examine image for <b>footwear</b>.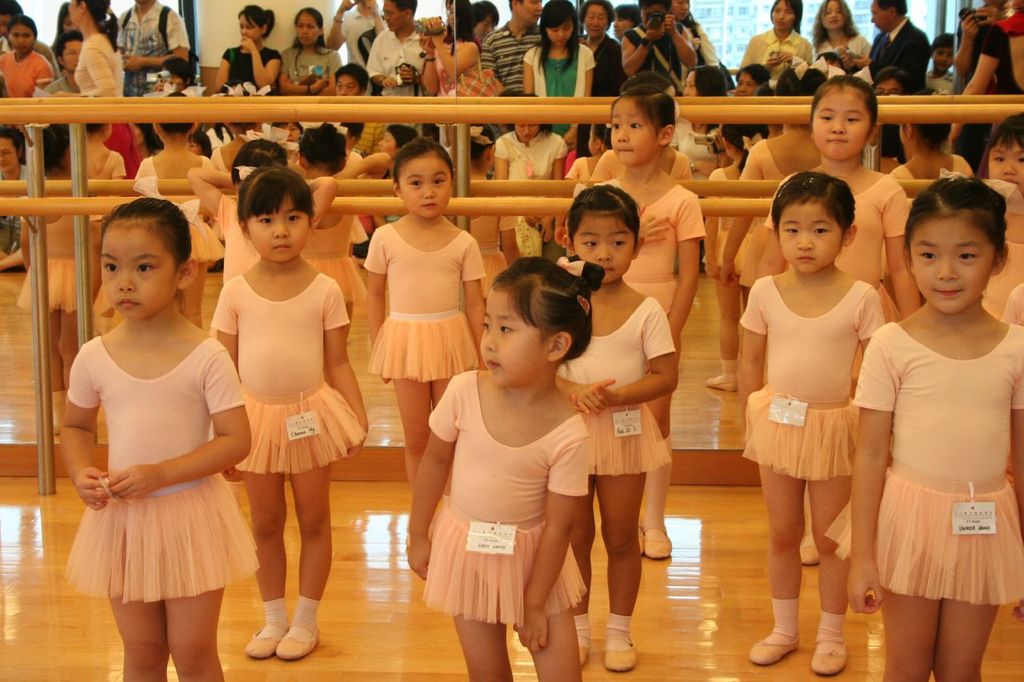
Examination result: box=[705, 373, 738, 393].
